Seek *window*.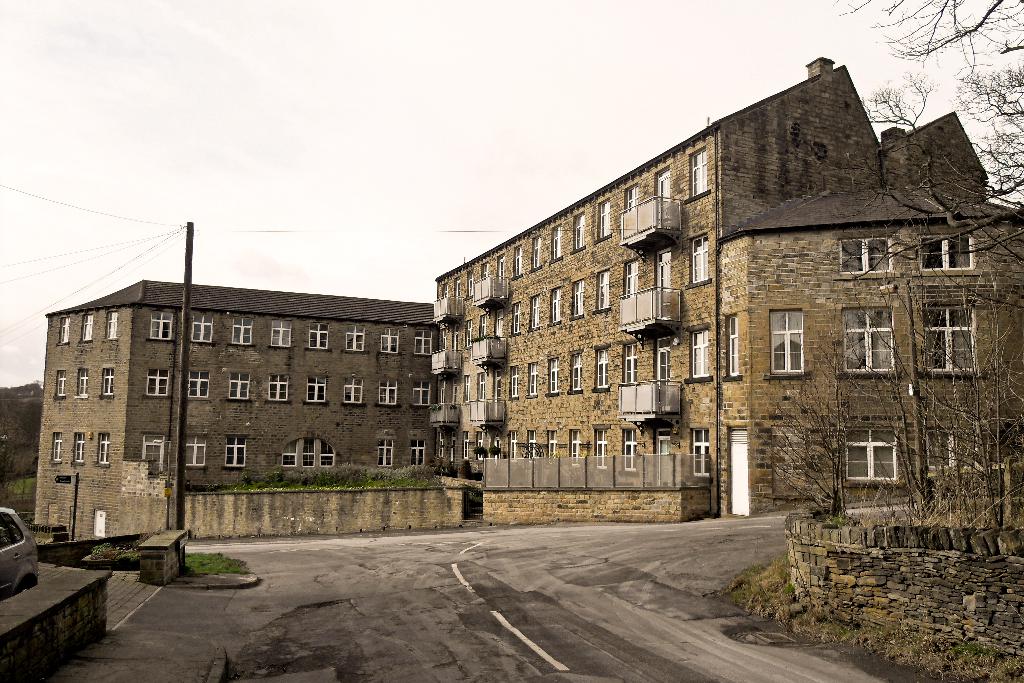
rect(574, 282, 582, 316).
